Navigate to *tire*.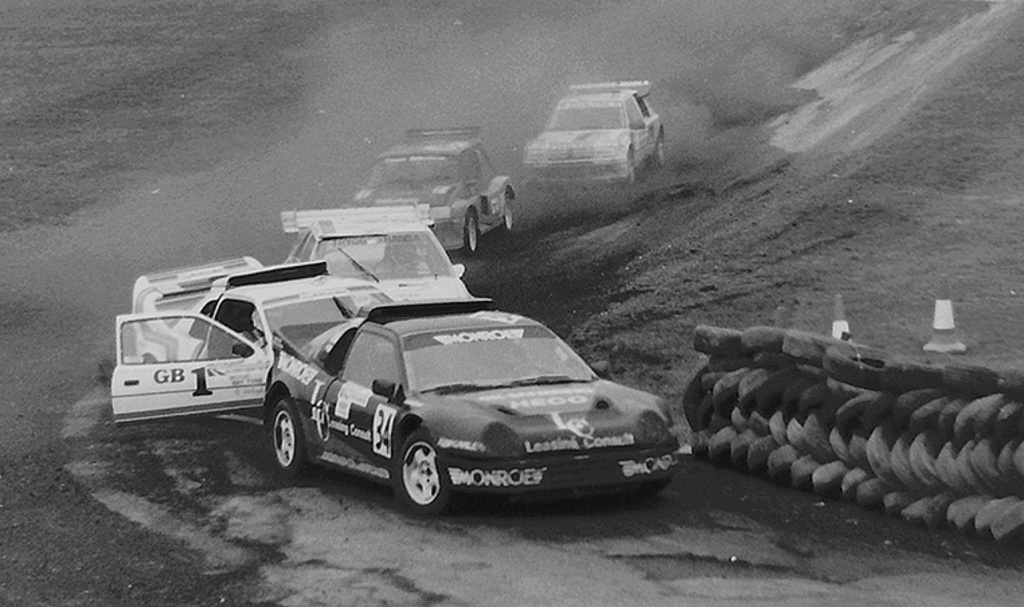
Navigation target: [625, 153, 640, 185].
